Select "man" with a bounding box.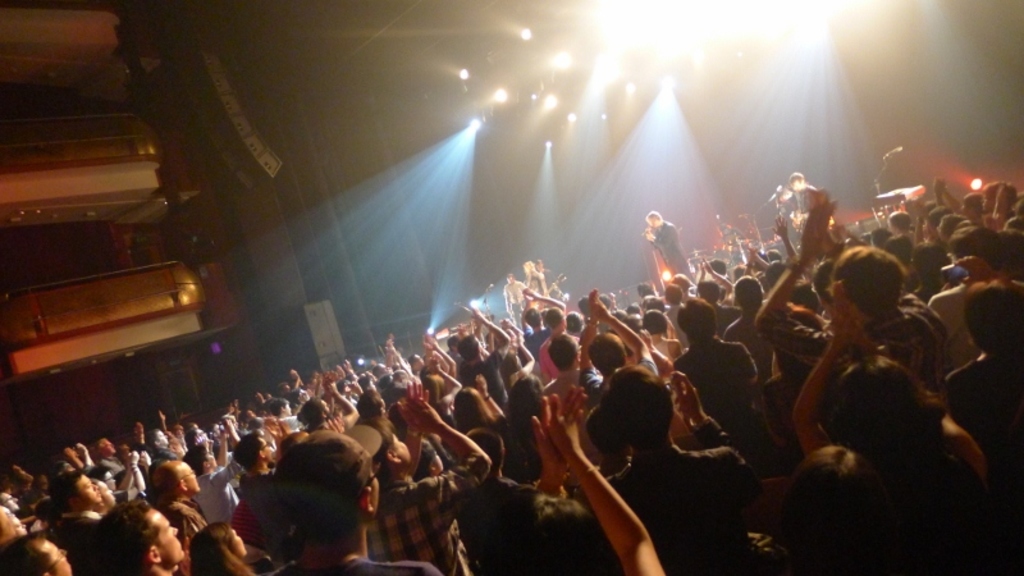
[572, 283, 652, 407].
